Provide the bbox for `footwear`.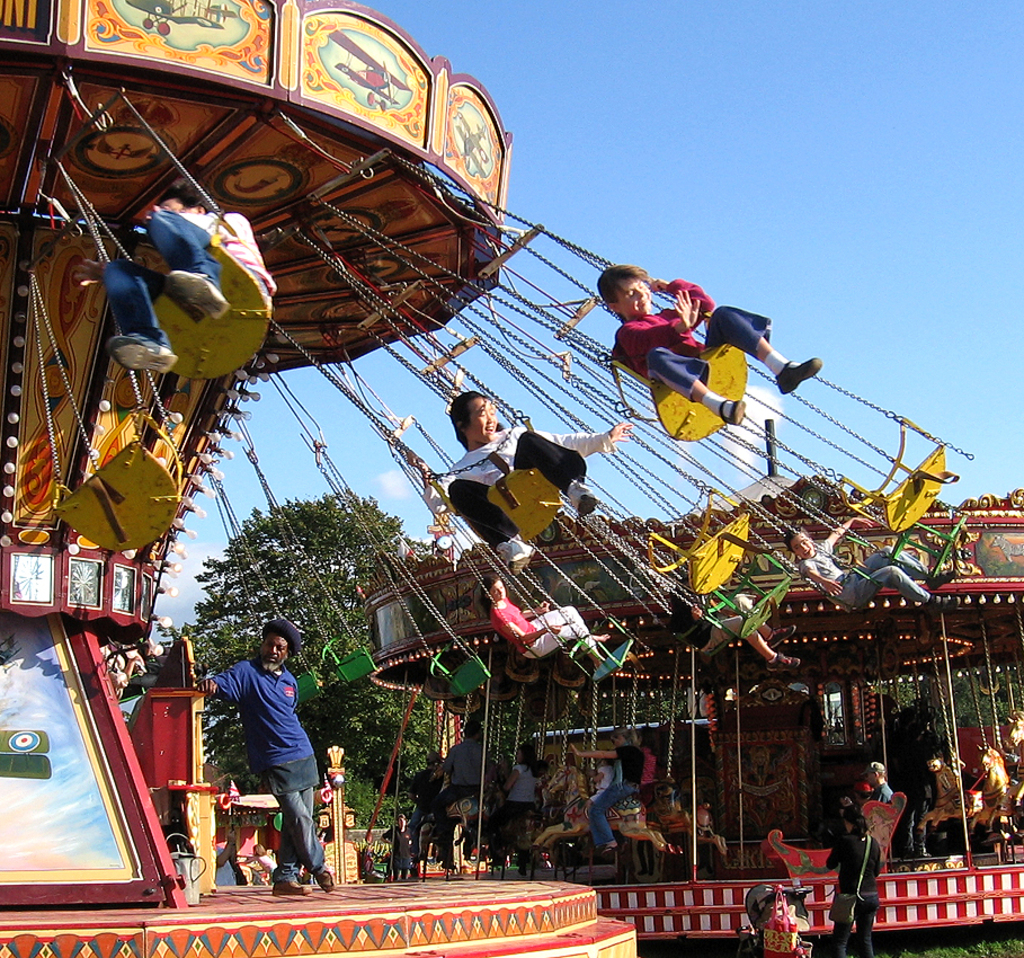
772, 653, 799, 672.
